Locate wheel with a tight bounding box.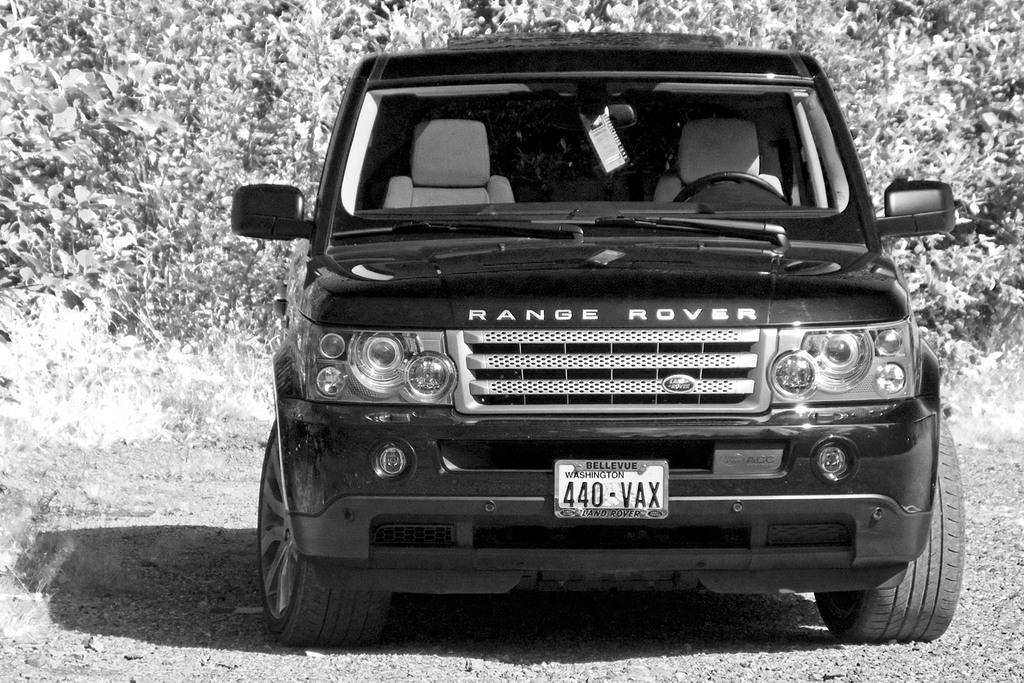
<box>813,408,965,643</box>.
